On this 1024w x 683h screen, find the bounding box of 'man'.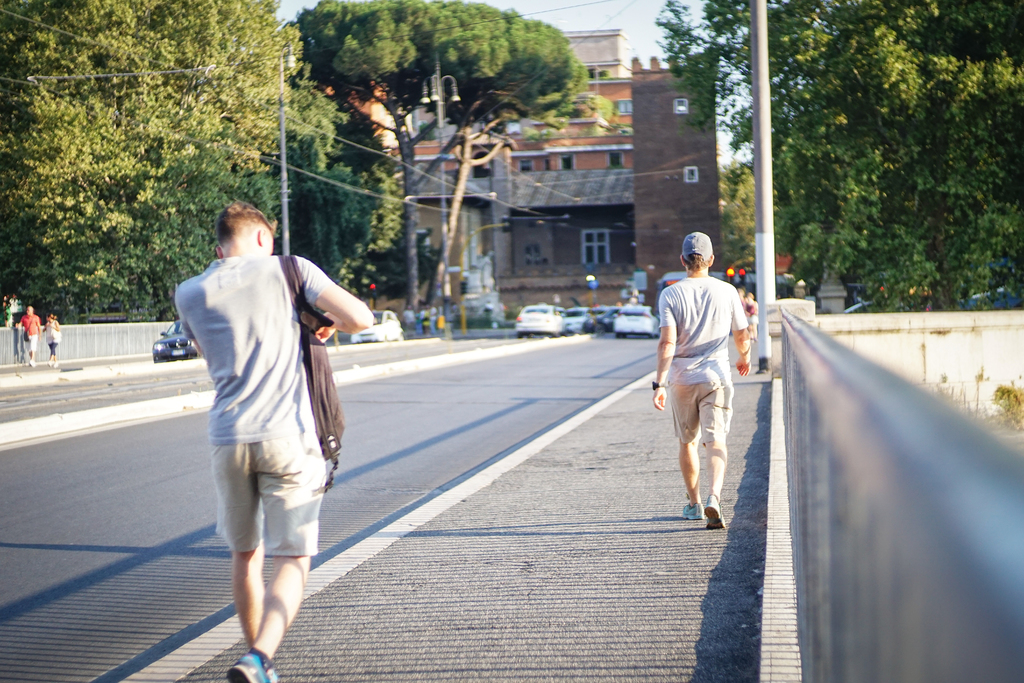
Bounding box: detection(651, 220, 754, 509).
